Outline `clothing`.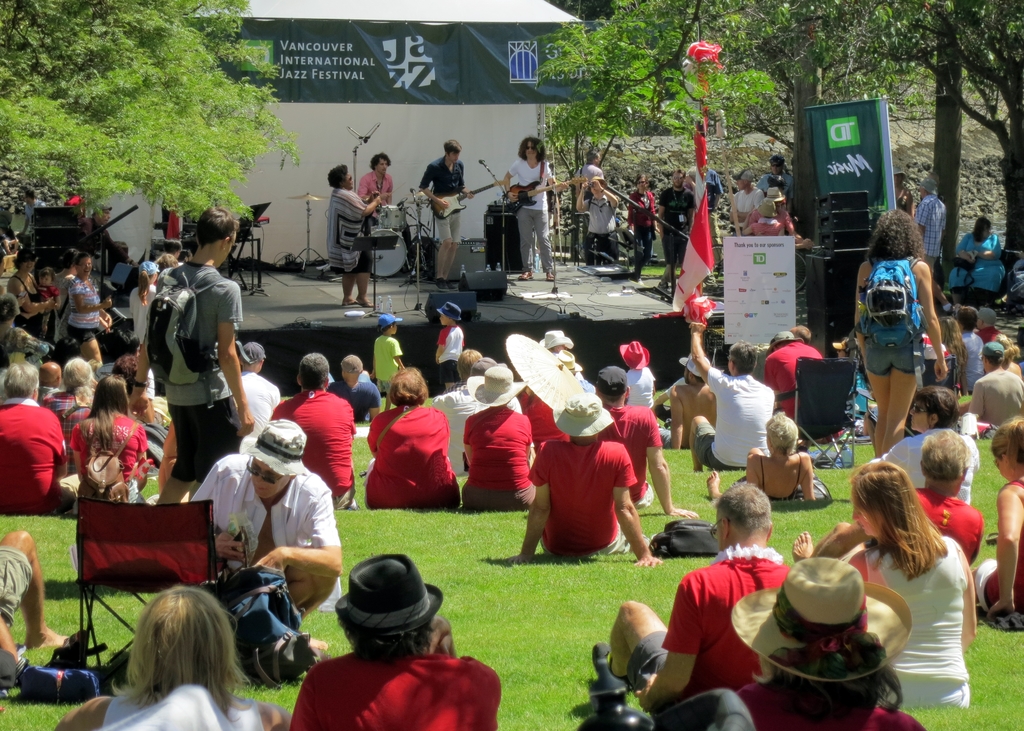
Outline: box=[291, 650, 503, 730].
